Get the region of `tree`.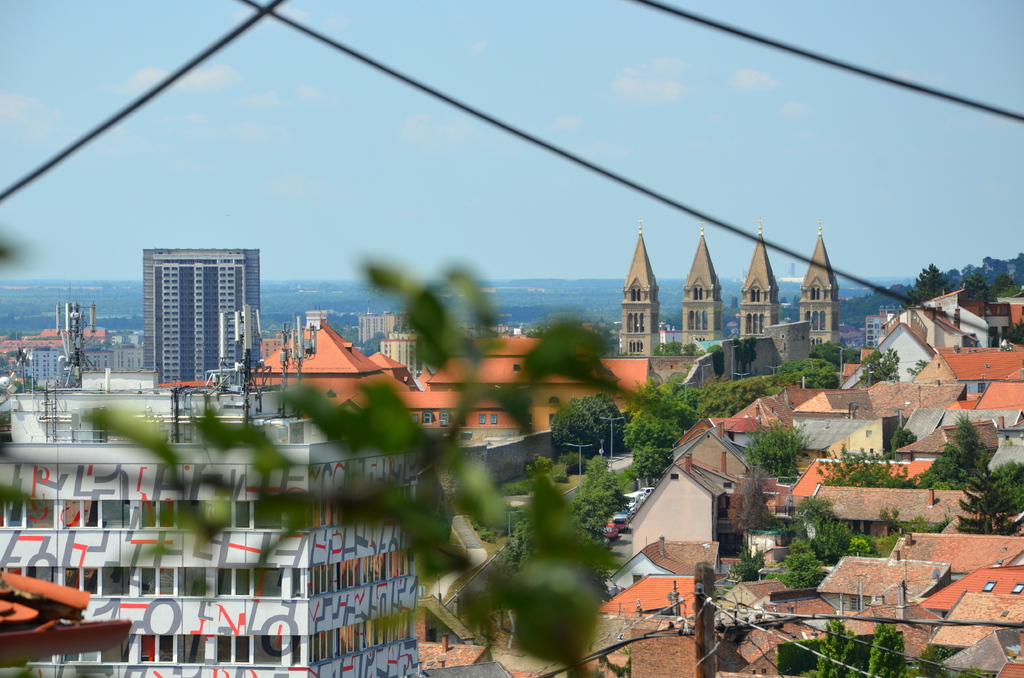
BBox(600, 387, 630, 449).
